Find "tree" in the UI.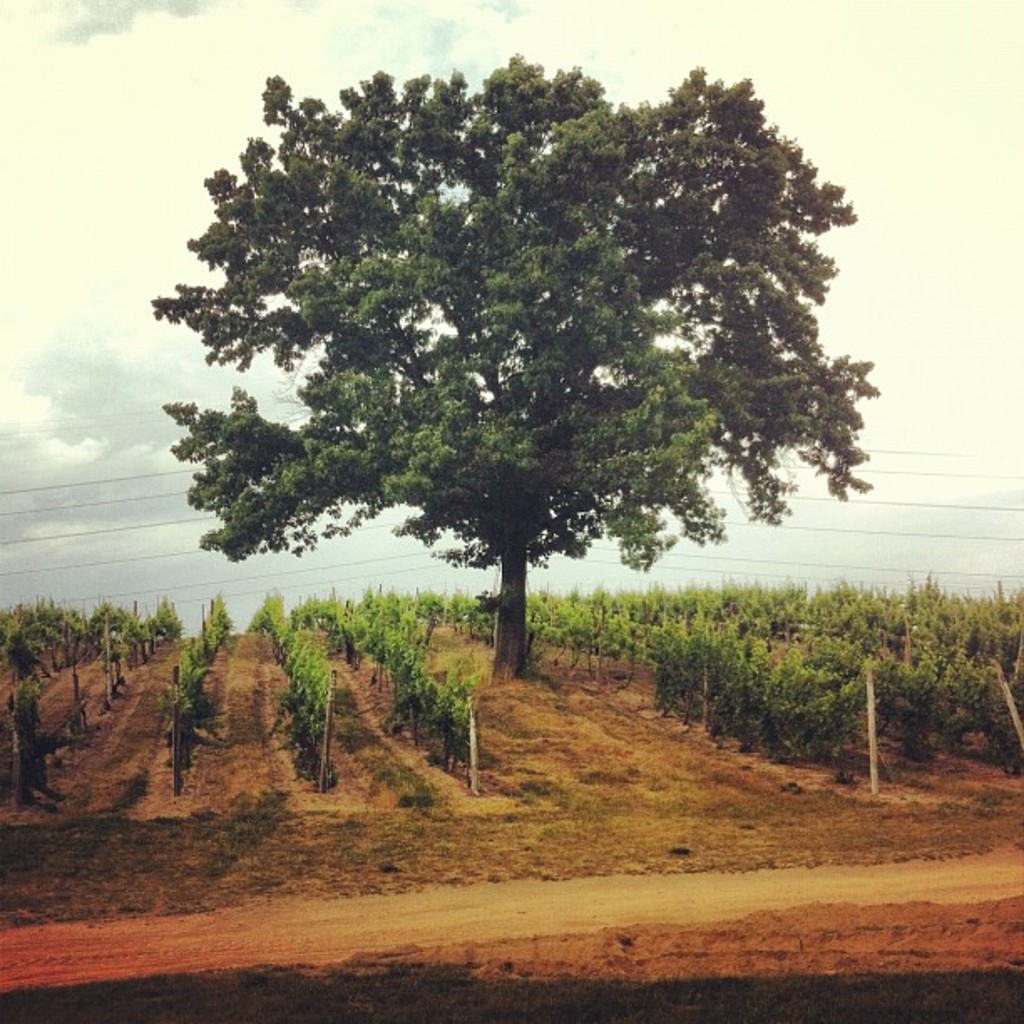
UI element at x1=186, y1=40, x2=878, y2=676.
